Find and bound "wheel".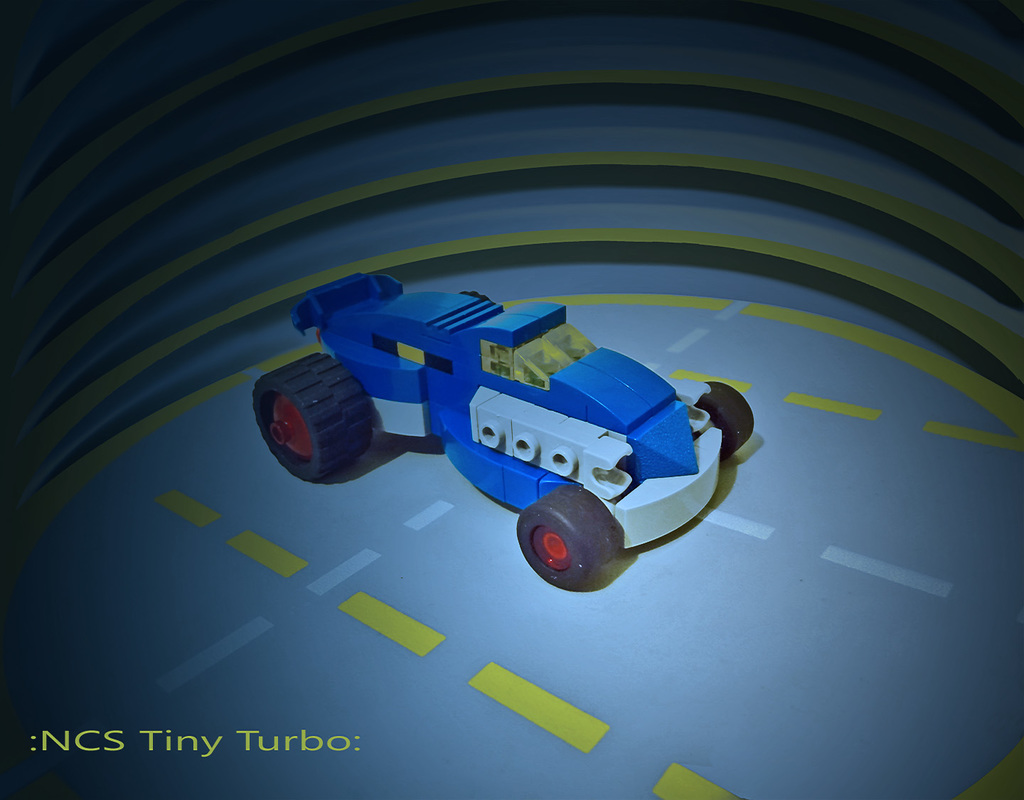
Bound: box=[460, 291, 491, 301].
